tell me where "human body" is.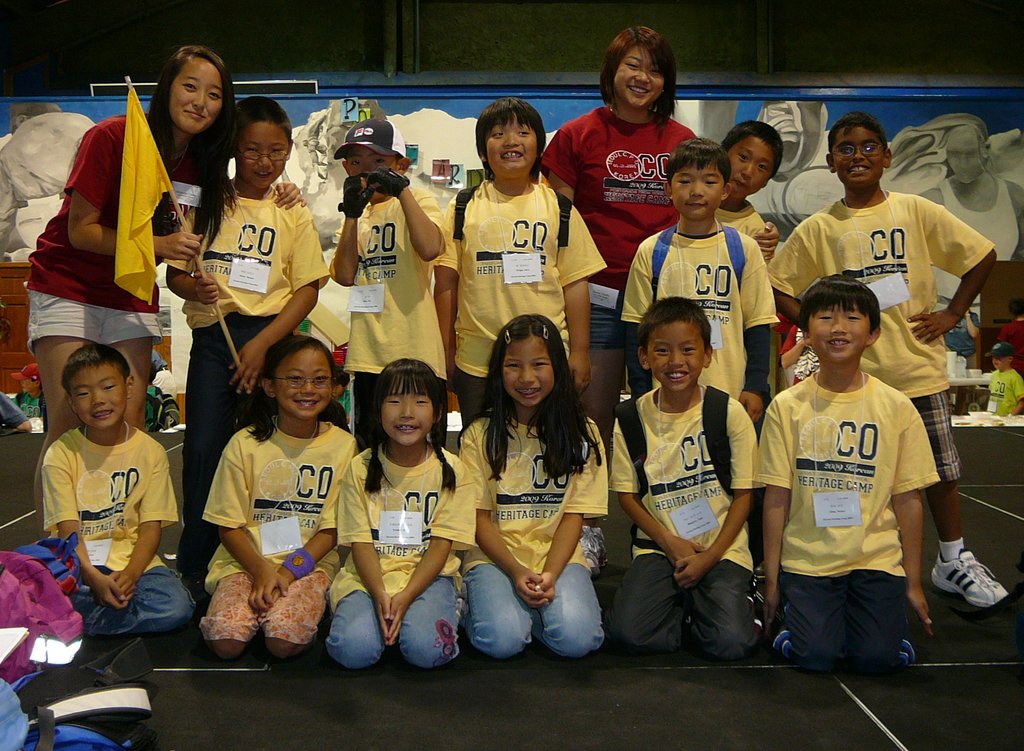
"human body" is at box(47, 416, 189, 632).
